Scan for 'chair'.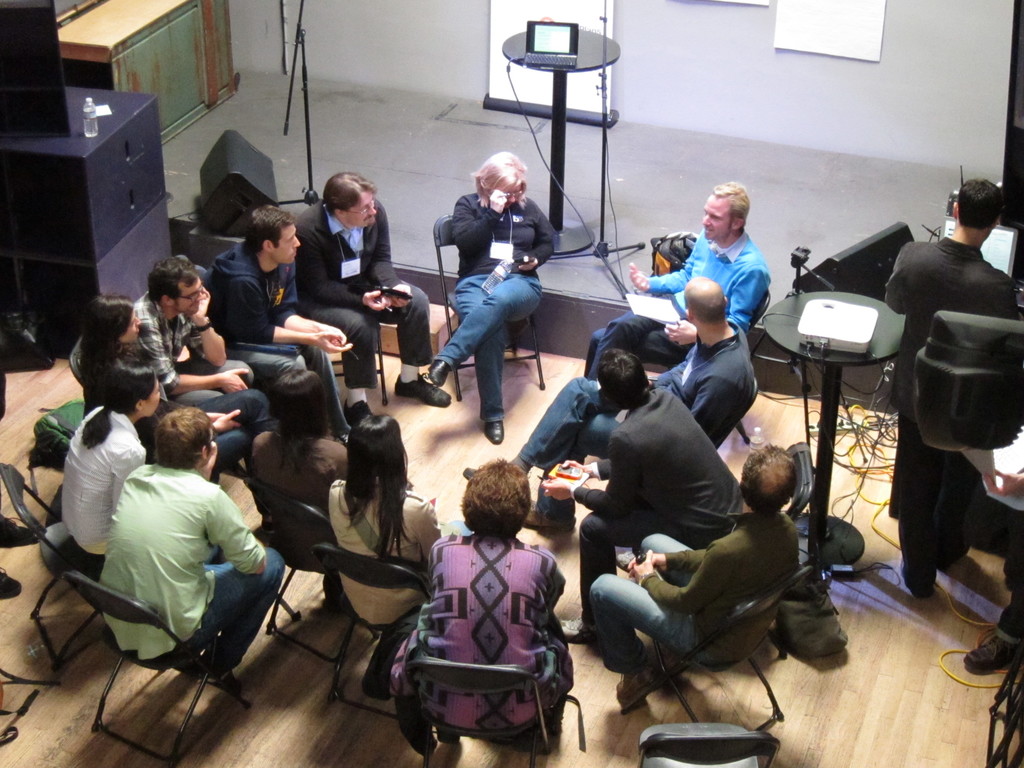
Scan result: [317, 544, 444, 732].
